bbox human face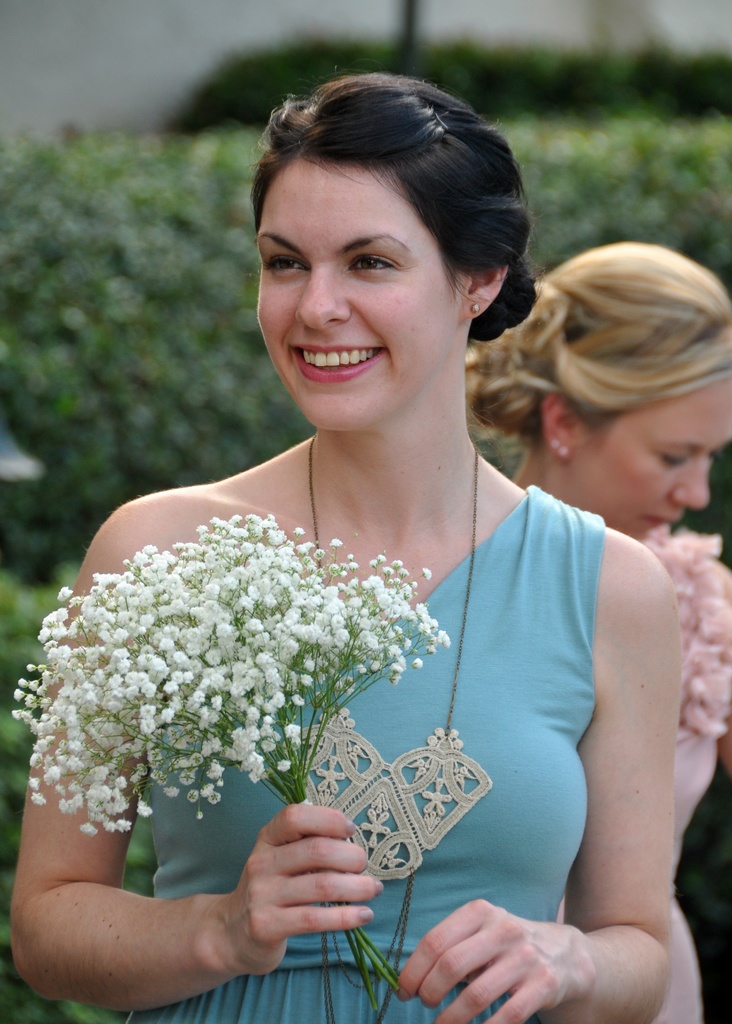
[left=581, top=379, right=731, bottom=541]
